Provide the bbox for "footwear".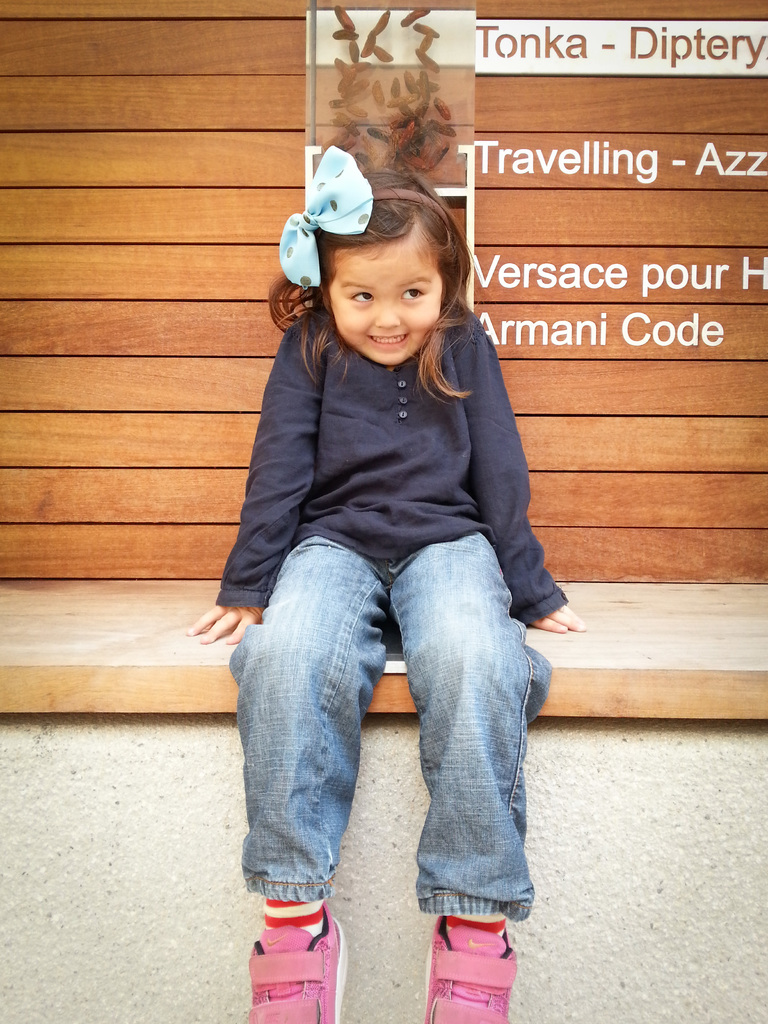
bbox=(251, 892, 344, 1014).
